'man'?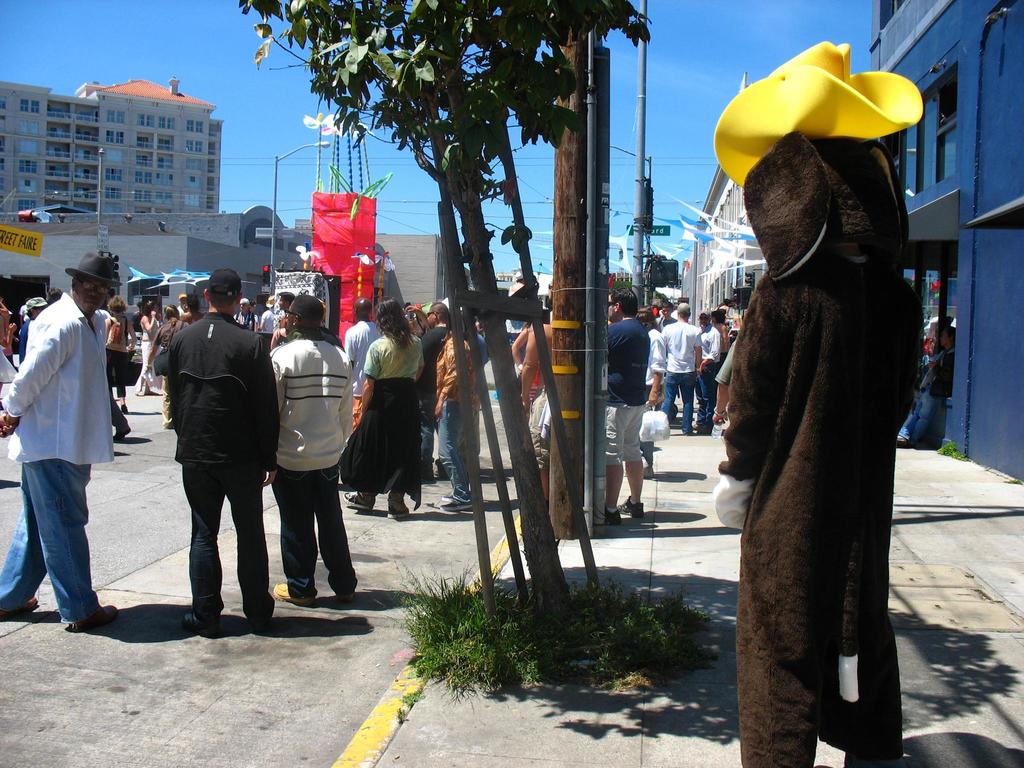
rect(263, 293, 355, 602)
